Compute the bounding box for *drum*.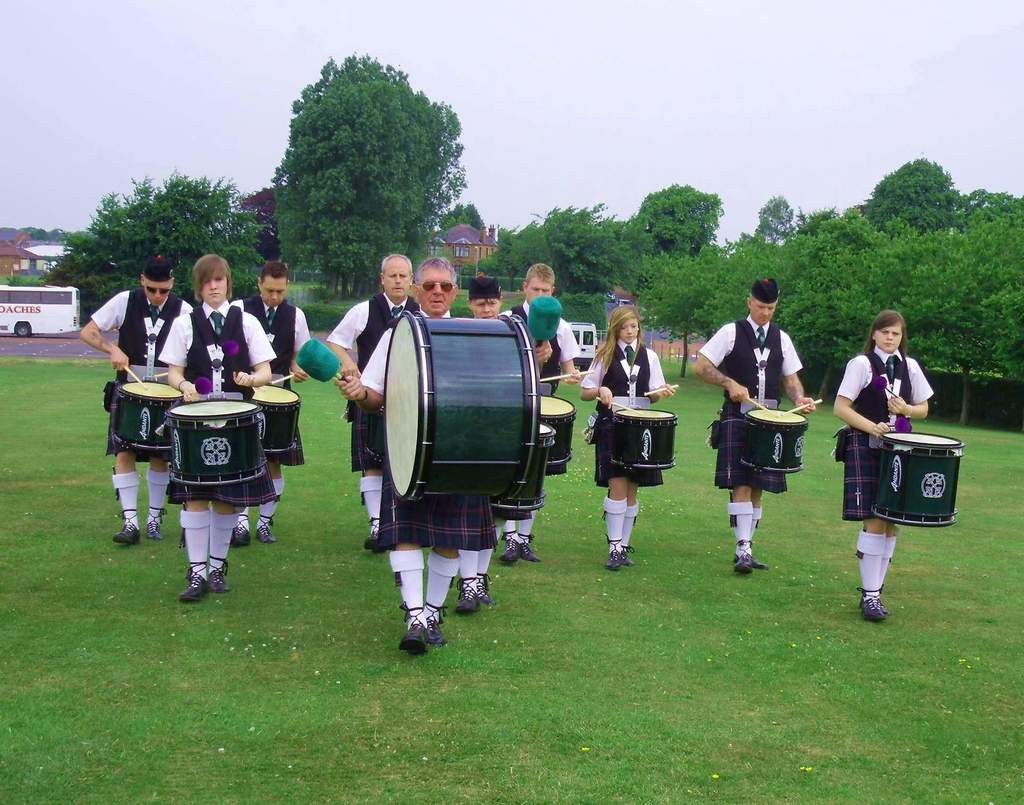
<region>870, 433, 968, 527</region>.
